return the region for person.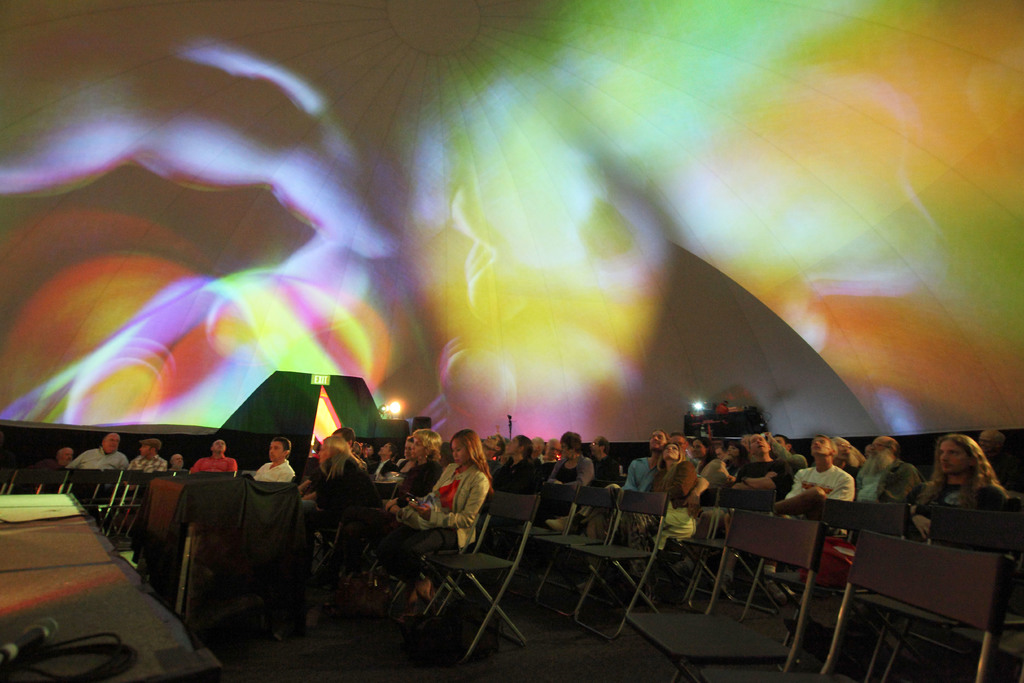
bbox=(127, 439, 162, 478).
